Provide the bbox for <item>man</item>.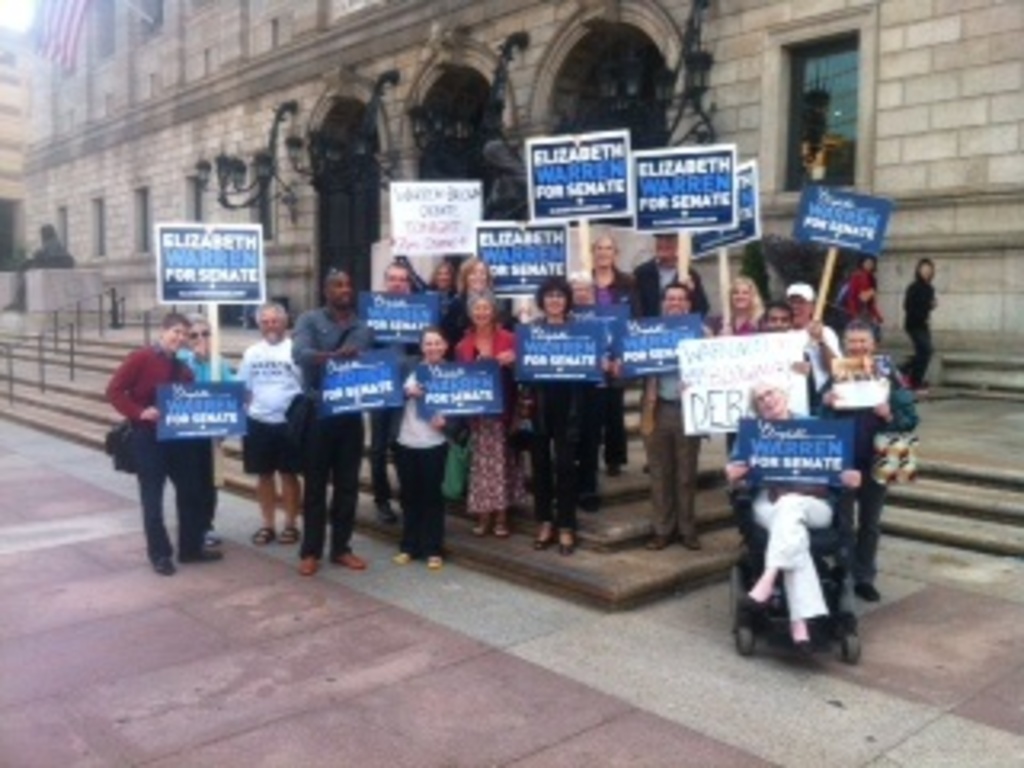
(291, 272, 378, 576).
